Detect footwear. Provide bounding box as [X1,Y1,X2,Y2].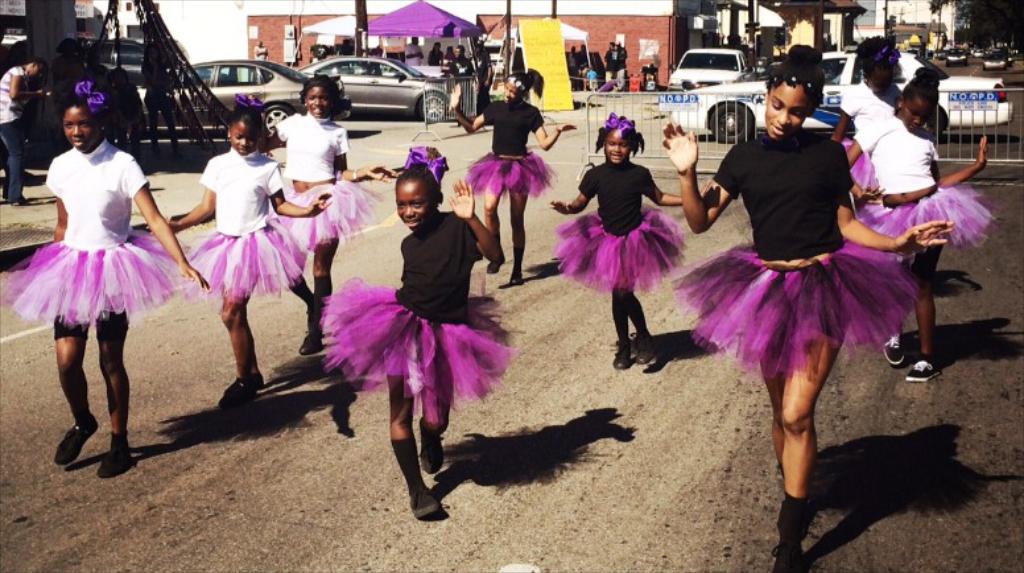
[635,327,658,360].
